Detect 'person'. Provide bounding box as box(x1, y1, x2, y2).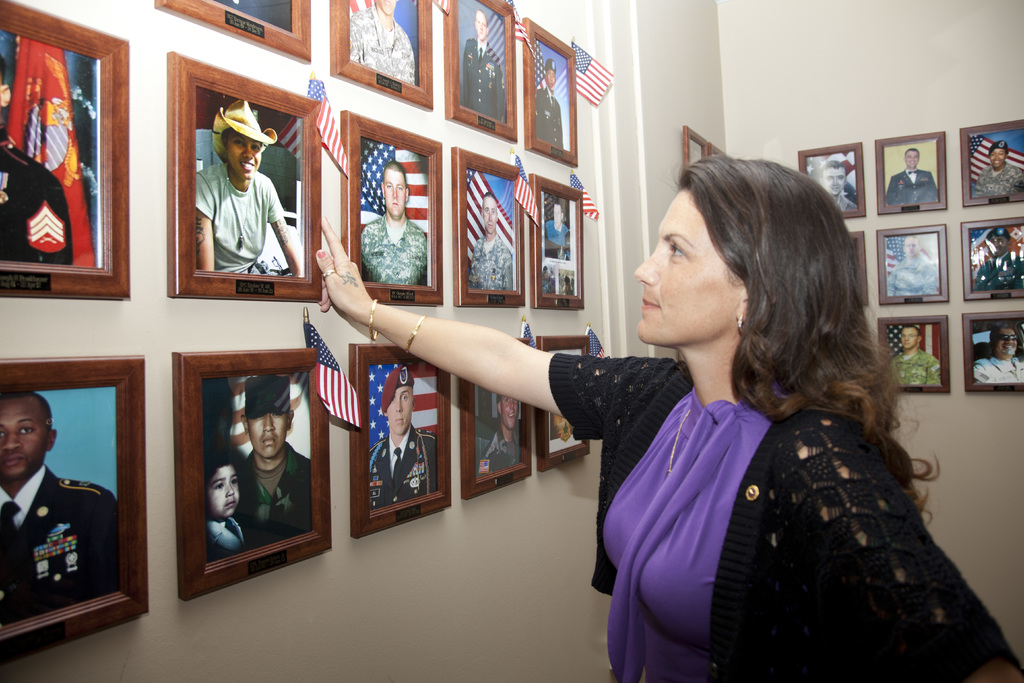
box(361, 160, 428, 286).
